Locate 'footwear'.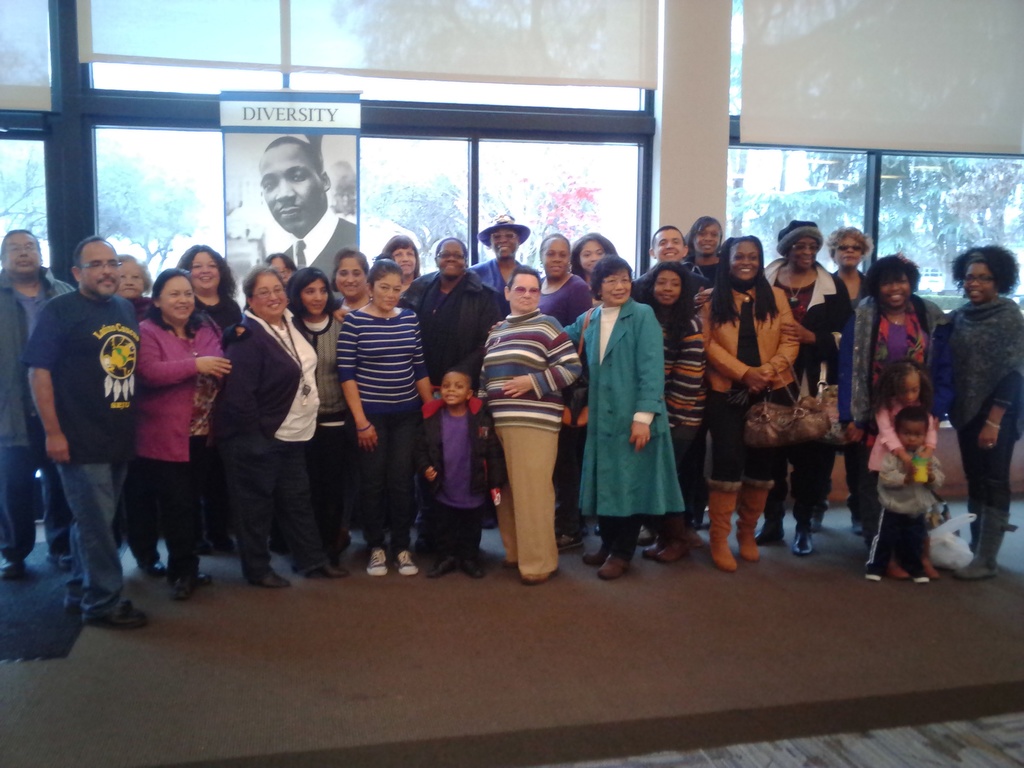
Bounding box: crop(730, 484, 764, 564).
